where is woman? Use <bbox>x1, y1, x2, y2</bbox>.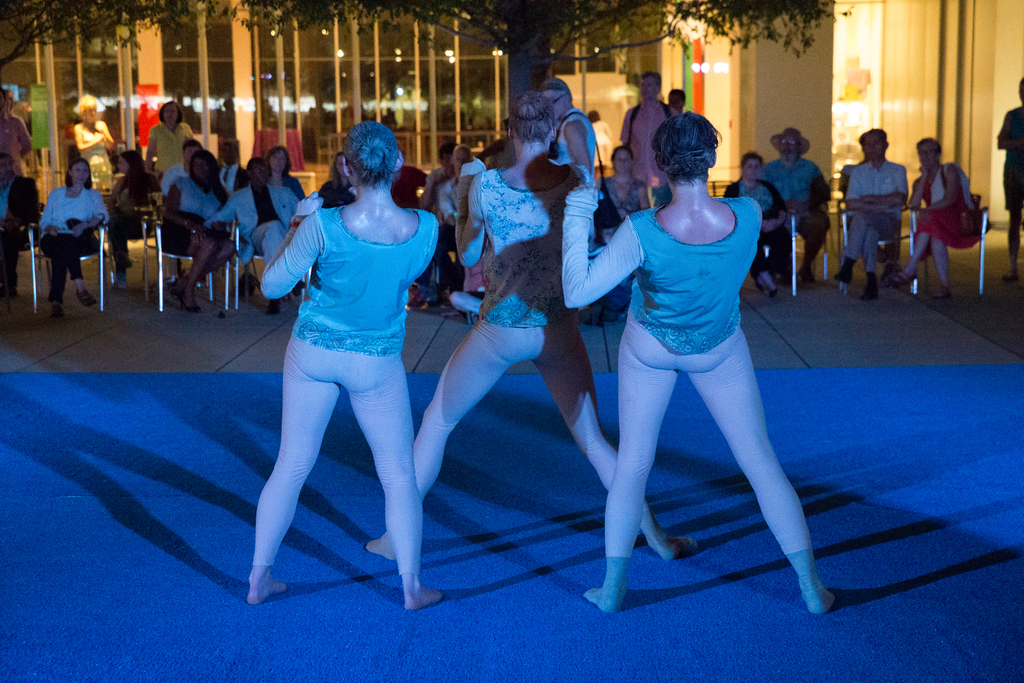
<bbox>161, 151, 238, 311</bbox>.
